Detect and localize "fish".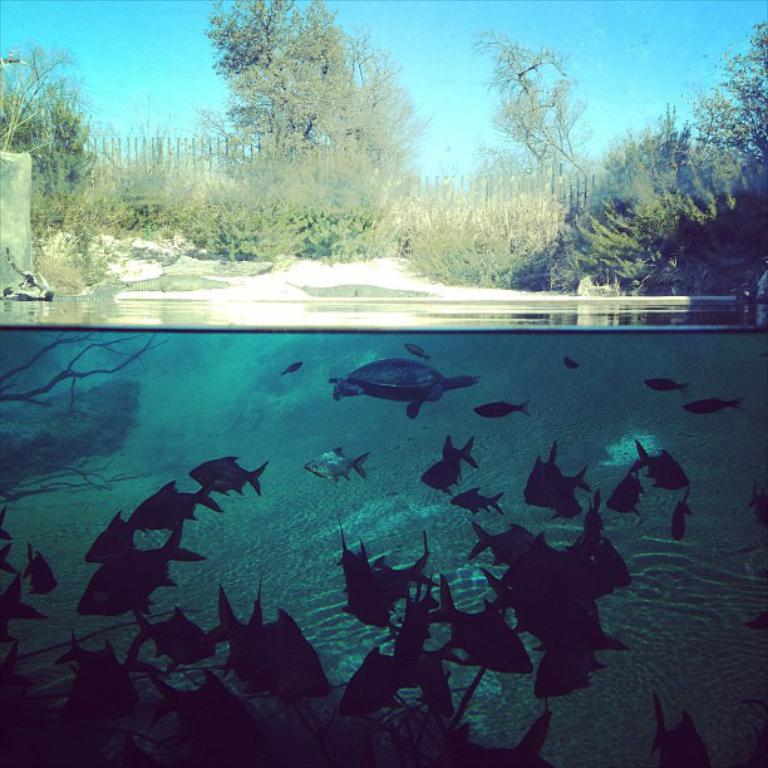
Localized at (0,580,49,621).
